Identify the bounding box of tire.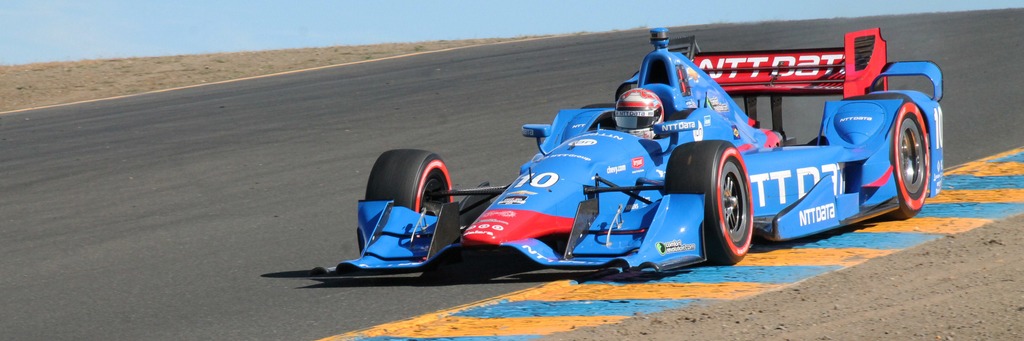
left=363, top=145, right=452, bottom=220.
